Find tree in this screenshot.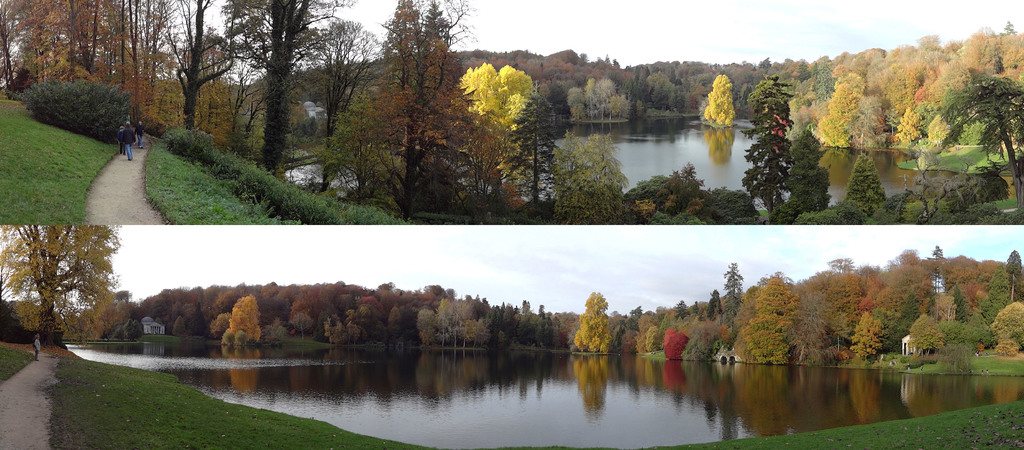
The bounding box for tree is crop(981, 293, 1023, 350).
